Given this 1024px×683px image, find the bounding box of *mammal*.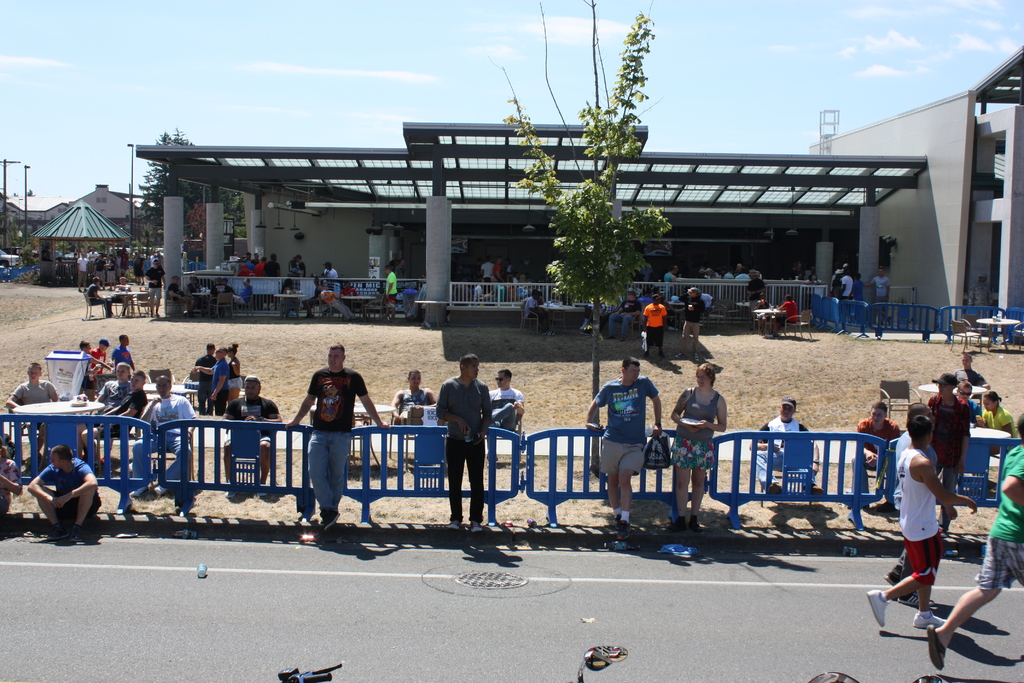
region(492, 279, 505, 303).
